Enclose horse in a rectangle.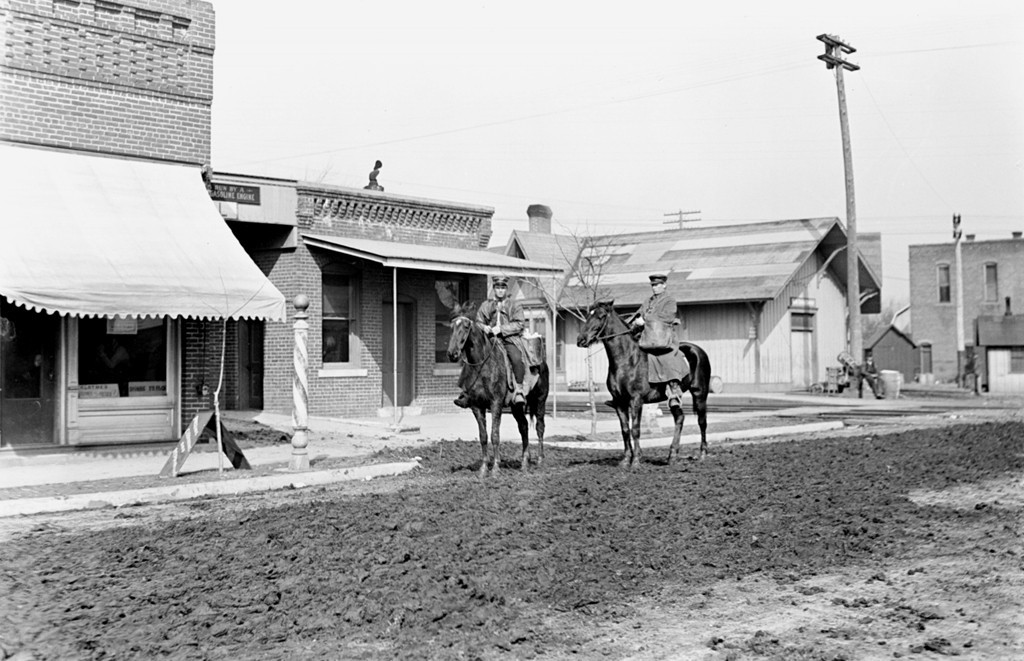
box=[444, 300, 548, 479].
